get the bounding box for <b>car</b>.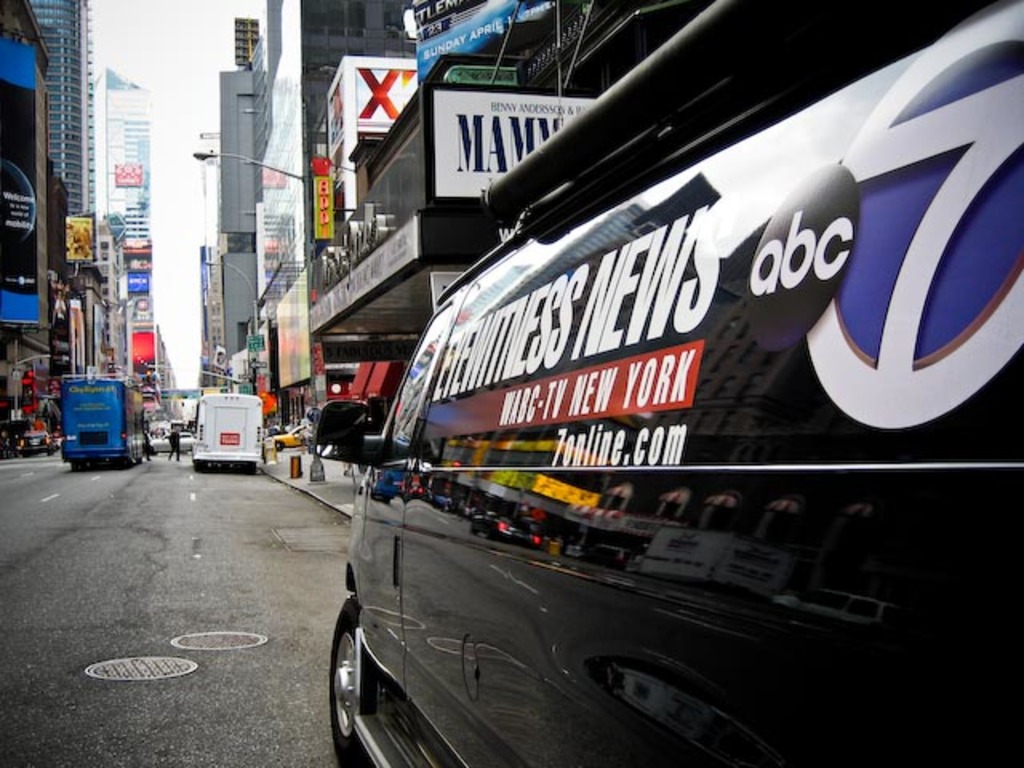
(272, 422, 306, 446).
